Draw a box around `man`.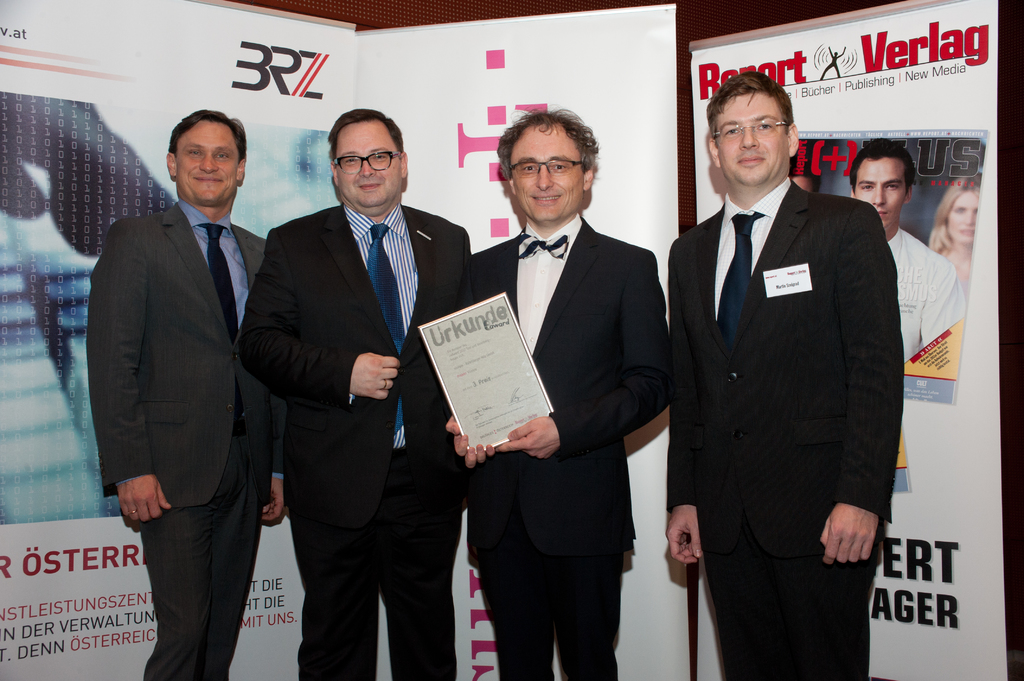
{"left": 438, "top": 108, "right": 670, "bottom": 680}.
